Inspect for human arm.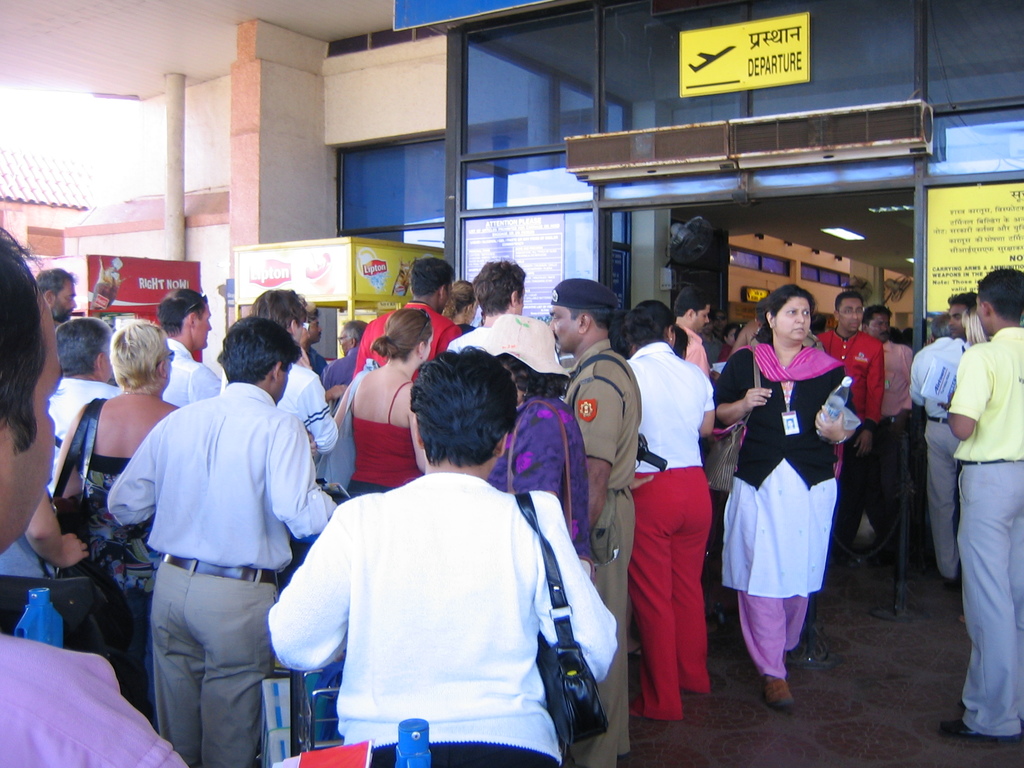
Inspection: (860,344,878,426).
